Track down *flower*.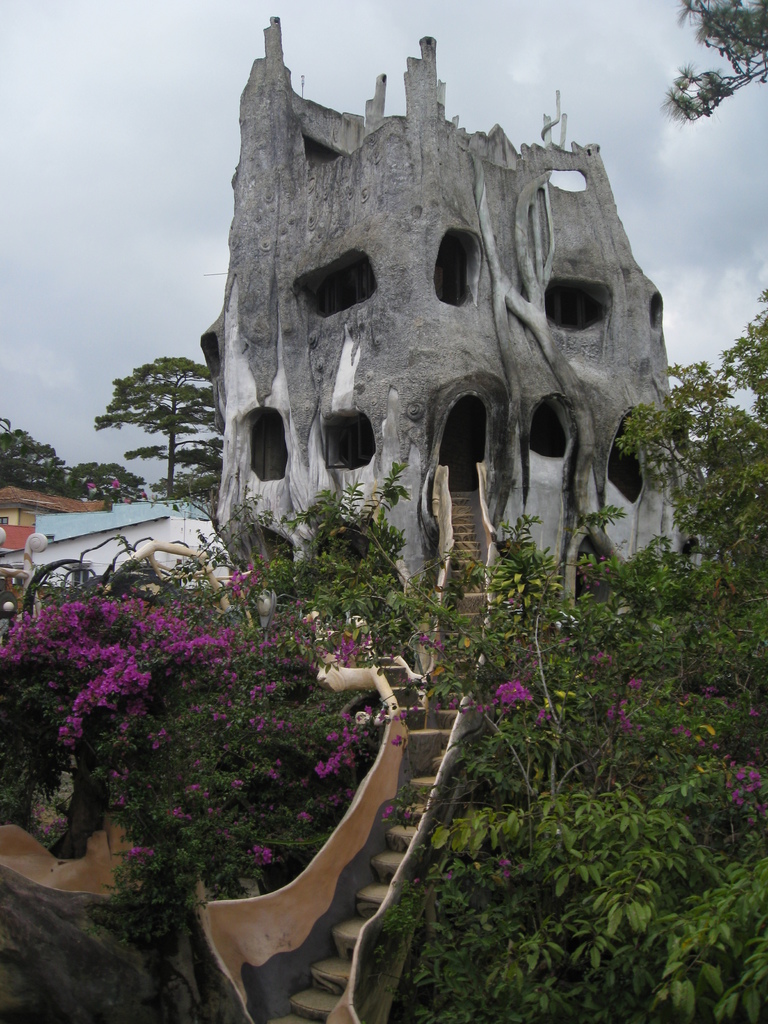
Tracked to x1=109, y1=477, x2=122, y2=491.
